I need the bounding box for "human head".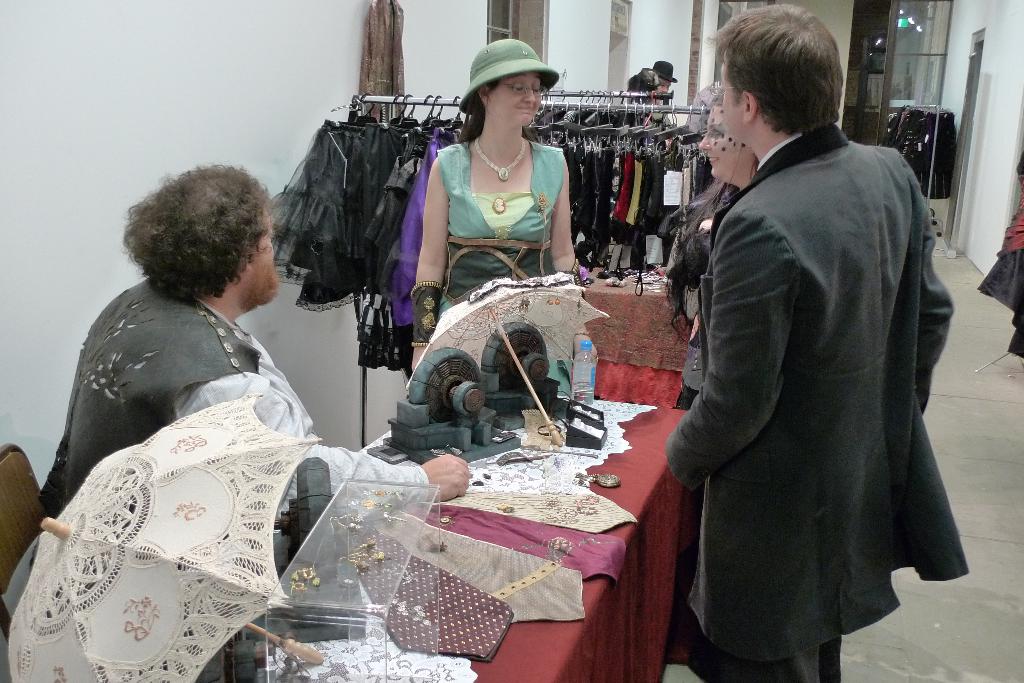
Here it is: [148, 163, 275, 304].
